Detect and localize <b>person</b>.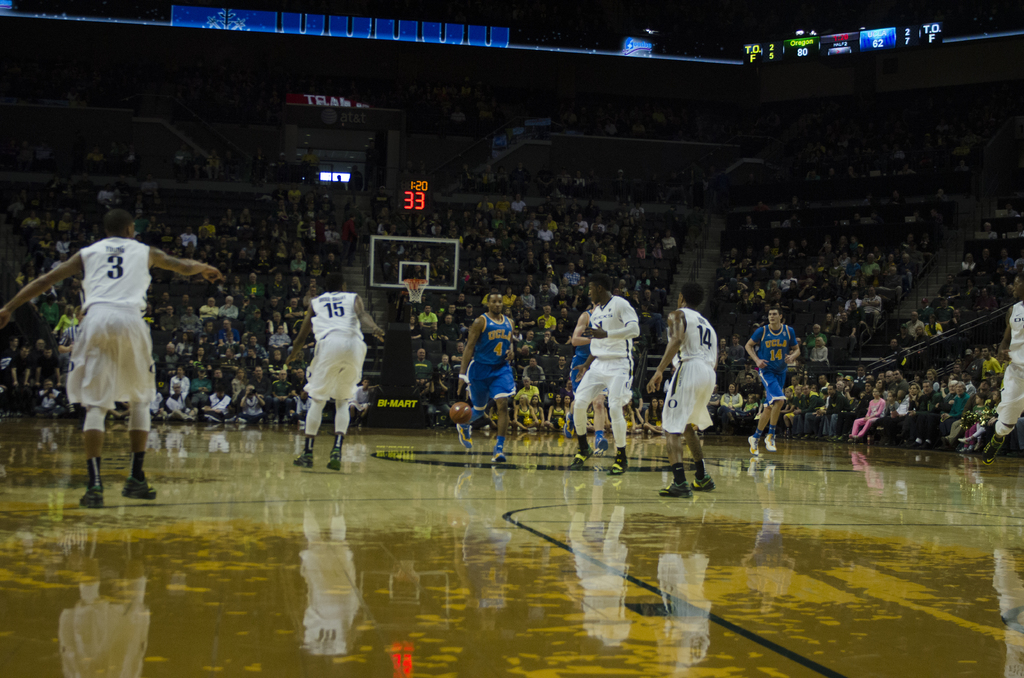
Localized at left=977, top=270, right=1023, bottom=458.
